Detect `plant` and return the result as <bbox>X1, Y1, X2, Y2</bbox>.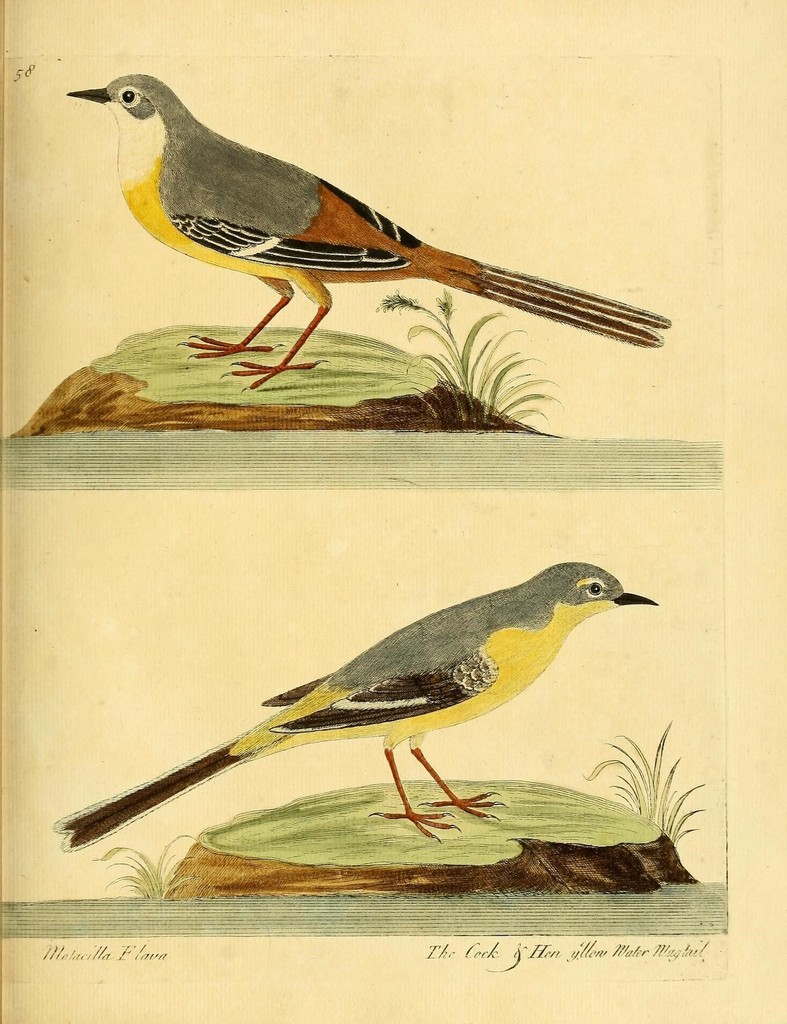
<bbox>583, 721, 706, 848</bbox>.
